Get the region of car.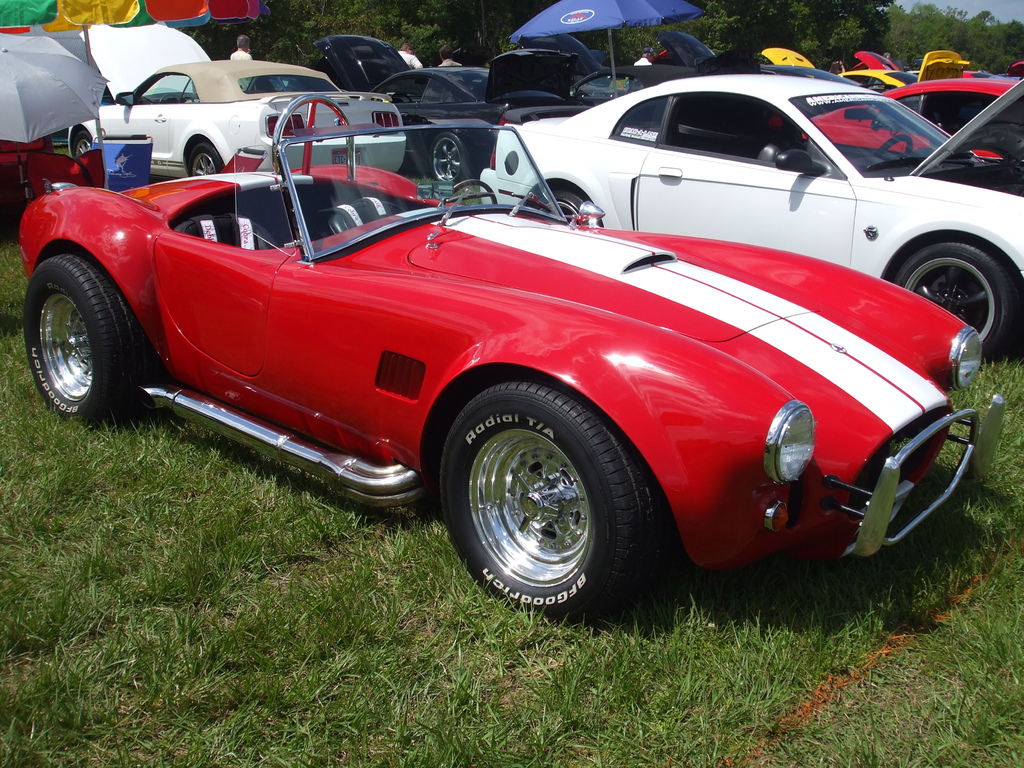
locate(20, 149, 940, 609).
